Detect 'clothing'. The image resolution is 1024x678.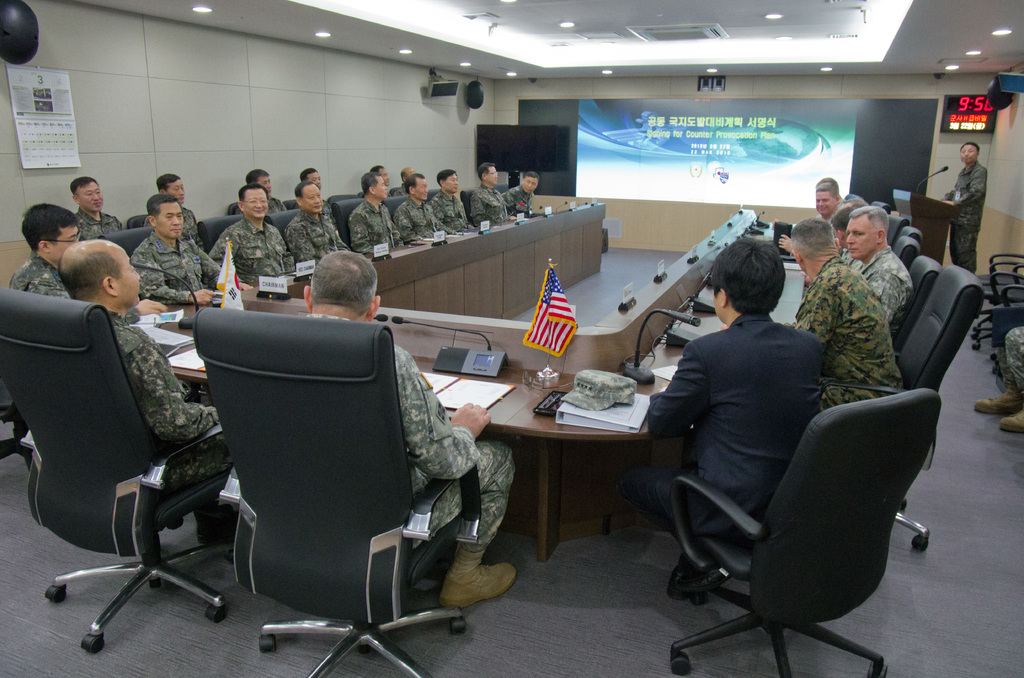
145, 206, 206, 250.
